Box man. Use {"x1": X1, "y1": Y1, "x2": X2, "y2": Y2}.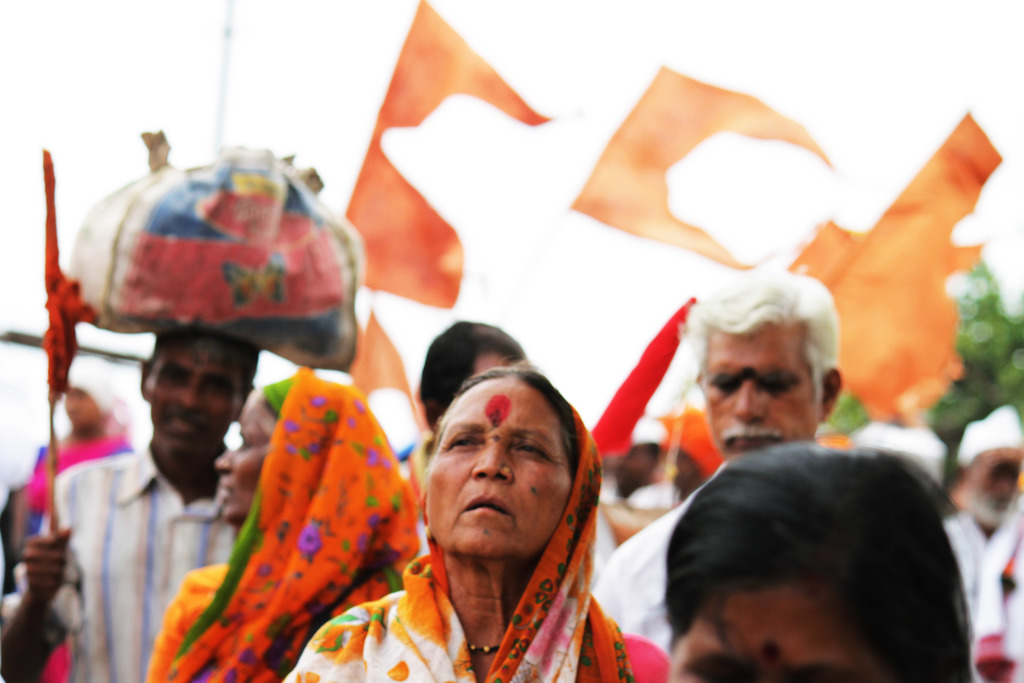
{"x1": 590, "y1": 259, "x2": 992, "y2": 682}.
